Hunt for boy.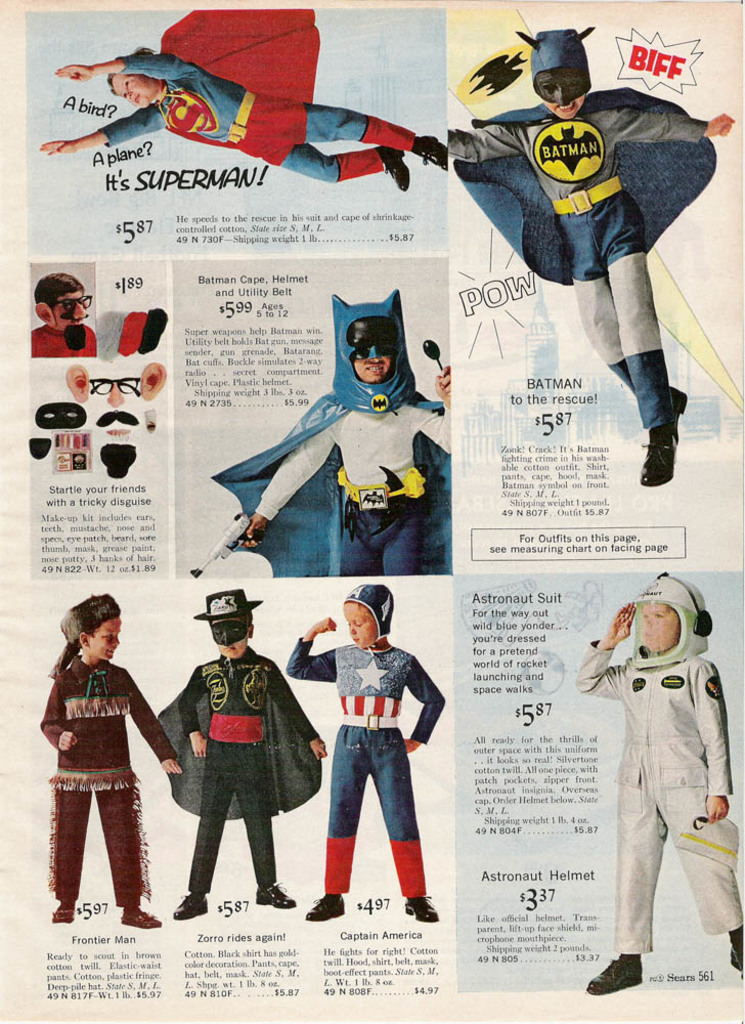
Hunted down at [left=447, top=28, right=736, bottom=485].
